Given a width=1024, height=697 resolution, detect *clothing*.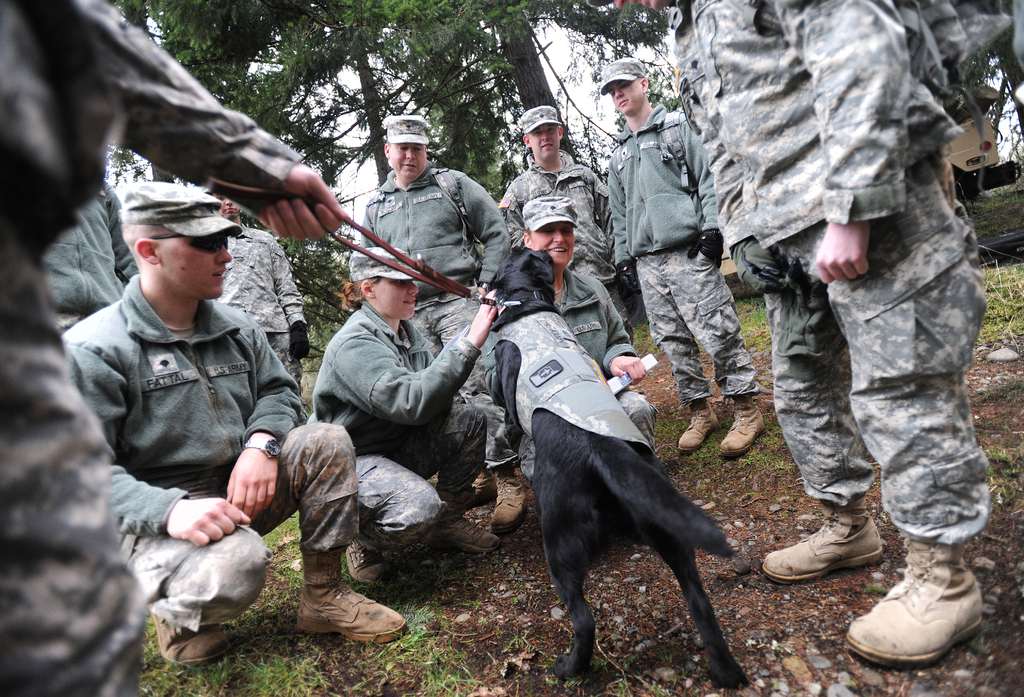
x1=347 y1=153 x2=490 y2=469.
